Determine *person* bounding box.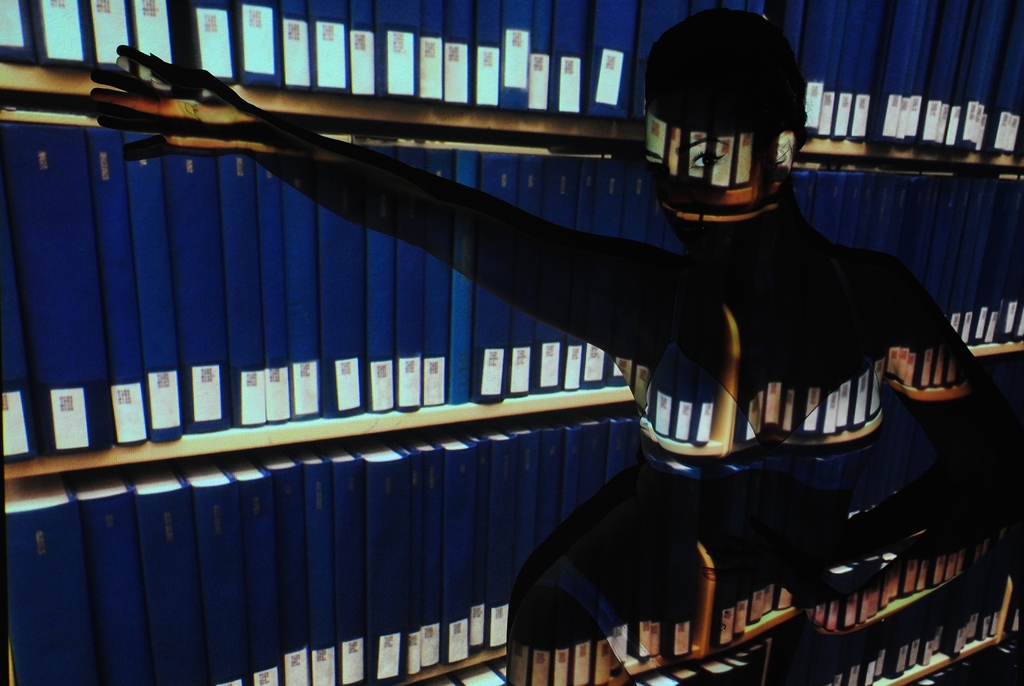
Determined: [left=206, top=67, right=936, bottom=660].
